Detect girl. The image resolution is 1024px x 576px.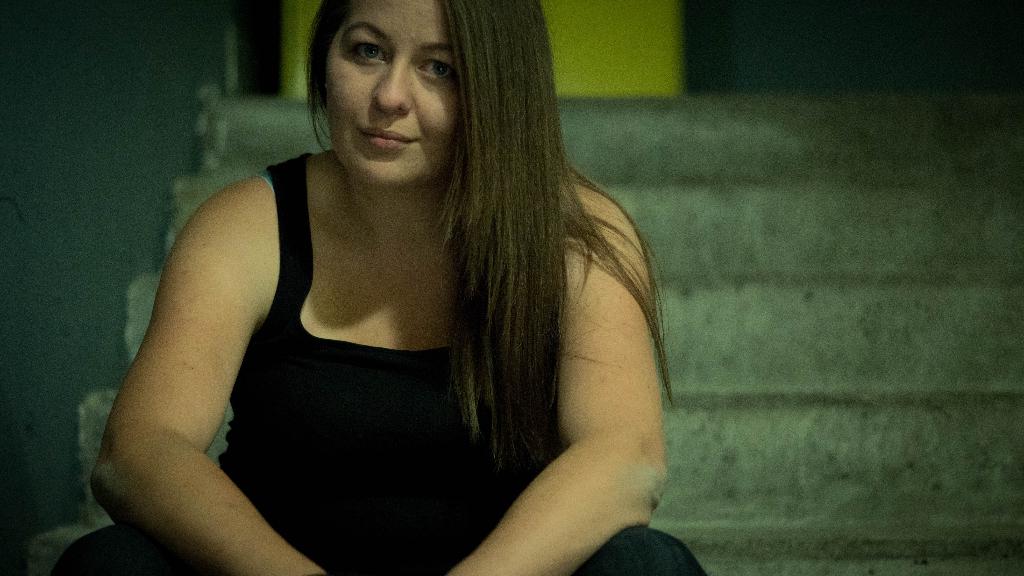
52 0 712 575.
